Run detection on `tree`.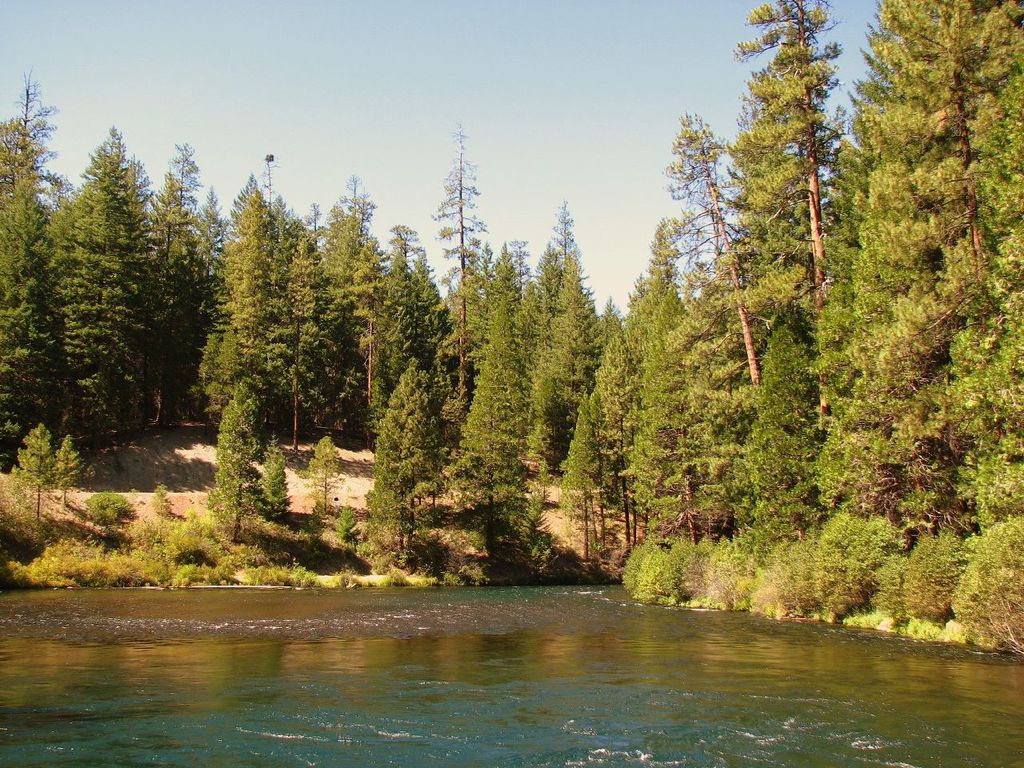
Result: <region>0, 421, 130, 535</region>.
